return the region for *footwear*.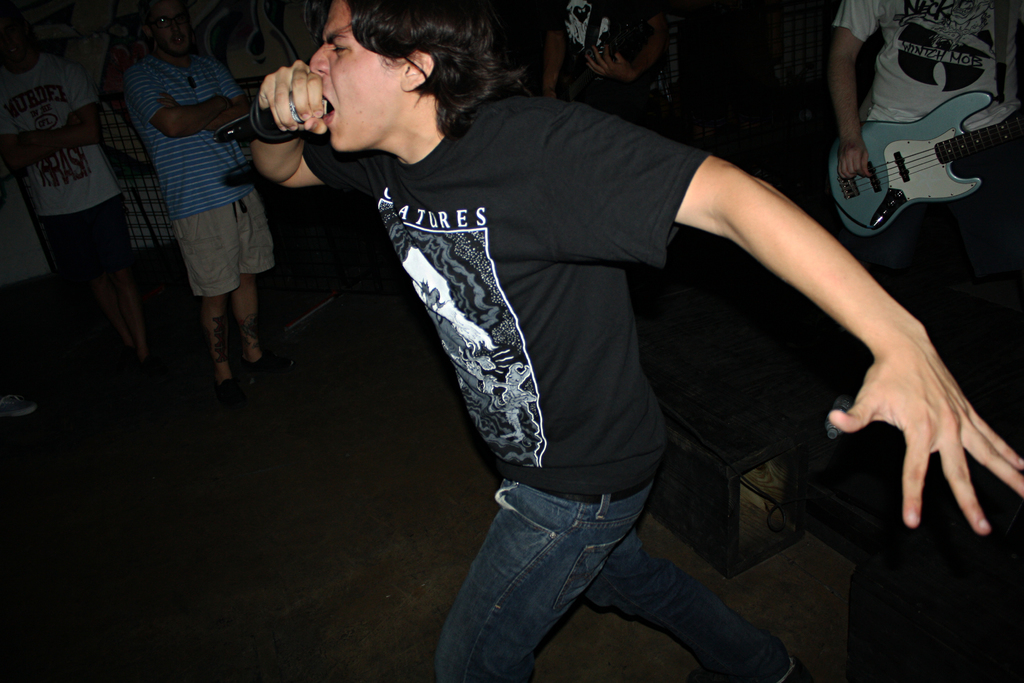
[688,638,795,682].
